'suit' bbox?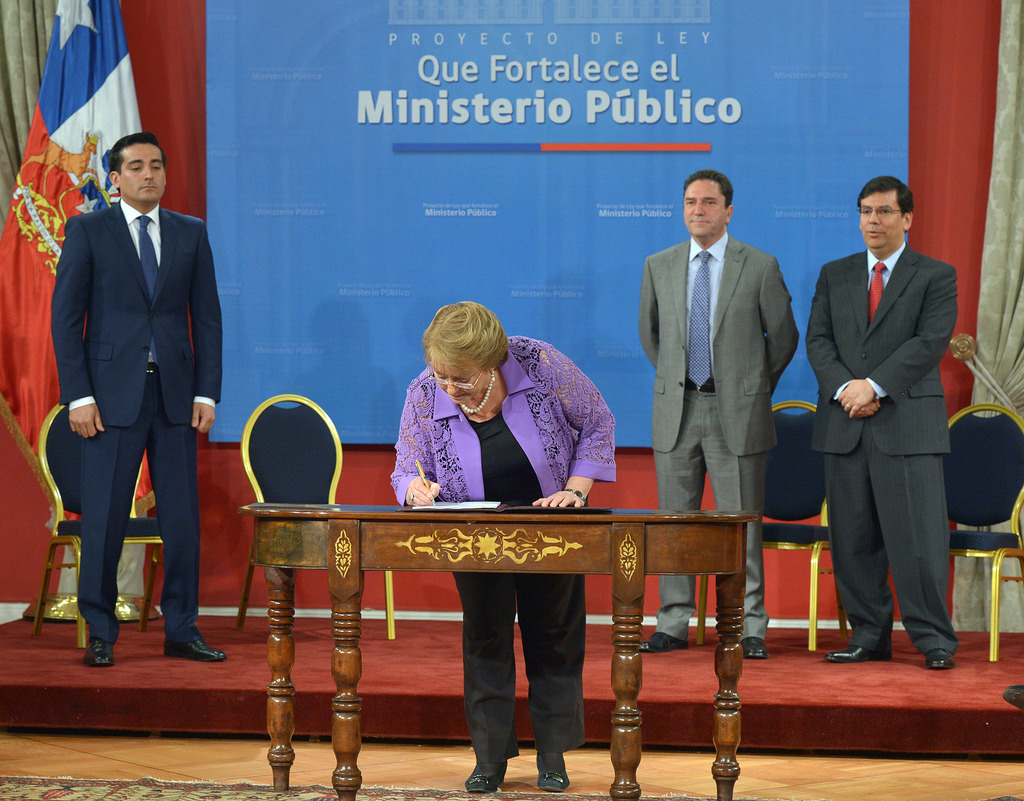
x1=637 y1=233 x2=798 y2=643
